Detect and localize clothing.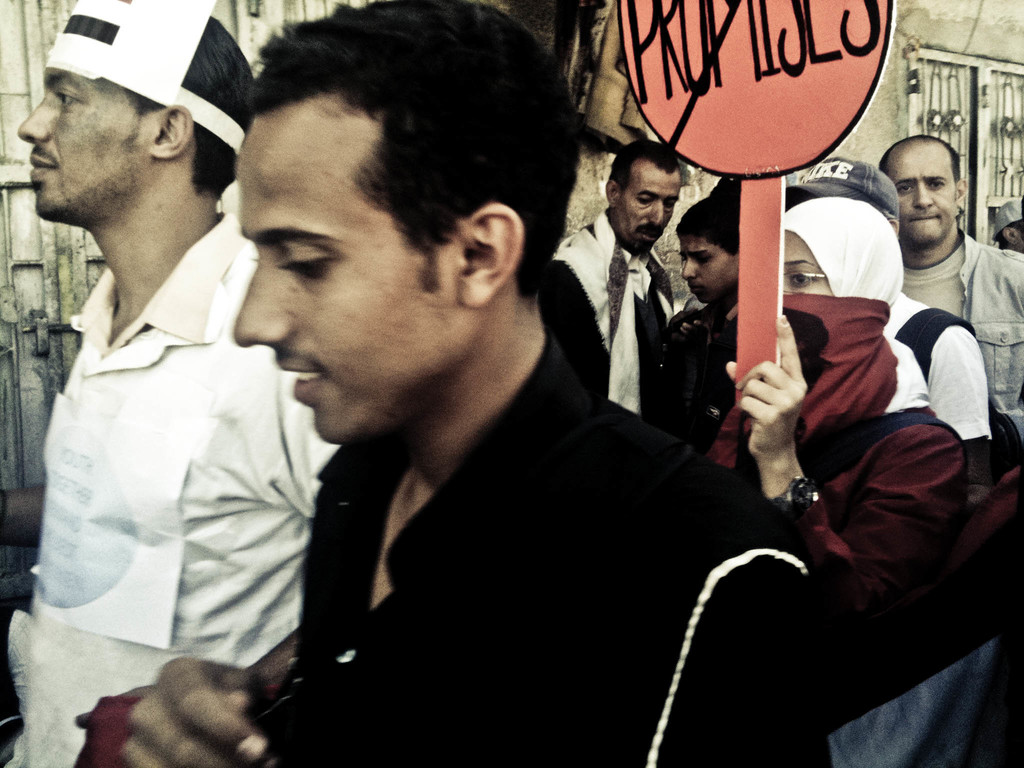
Localized at [x1=900, y1=232, x2=1023, y2=420].
